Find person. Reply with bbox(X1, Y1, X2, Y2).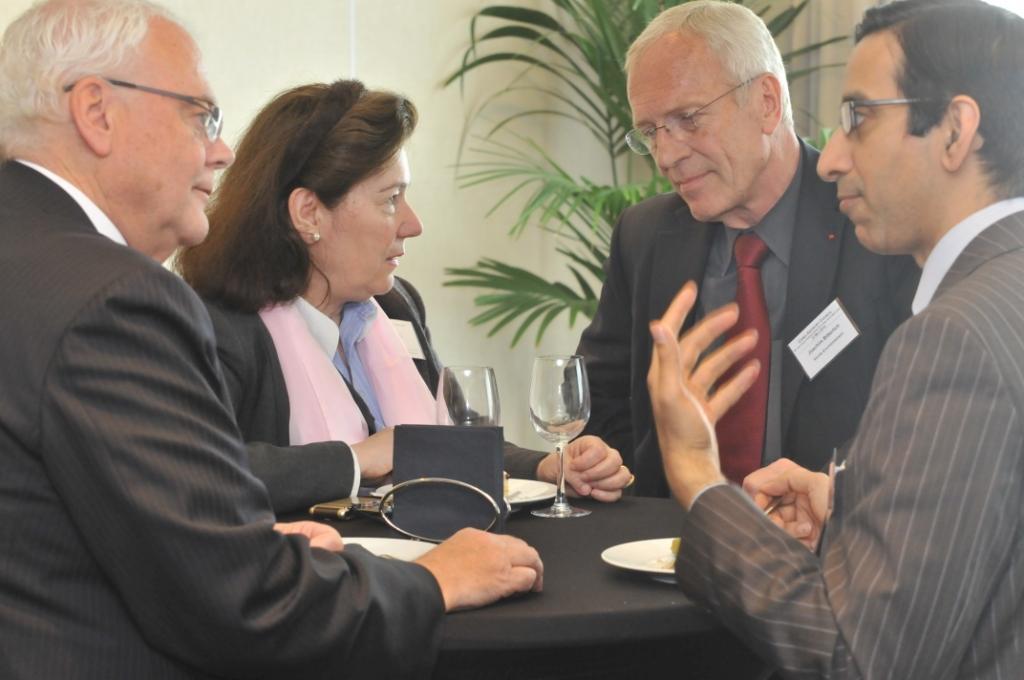
bbox(776, 3, 1022, 679).
